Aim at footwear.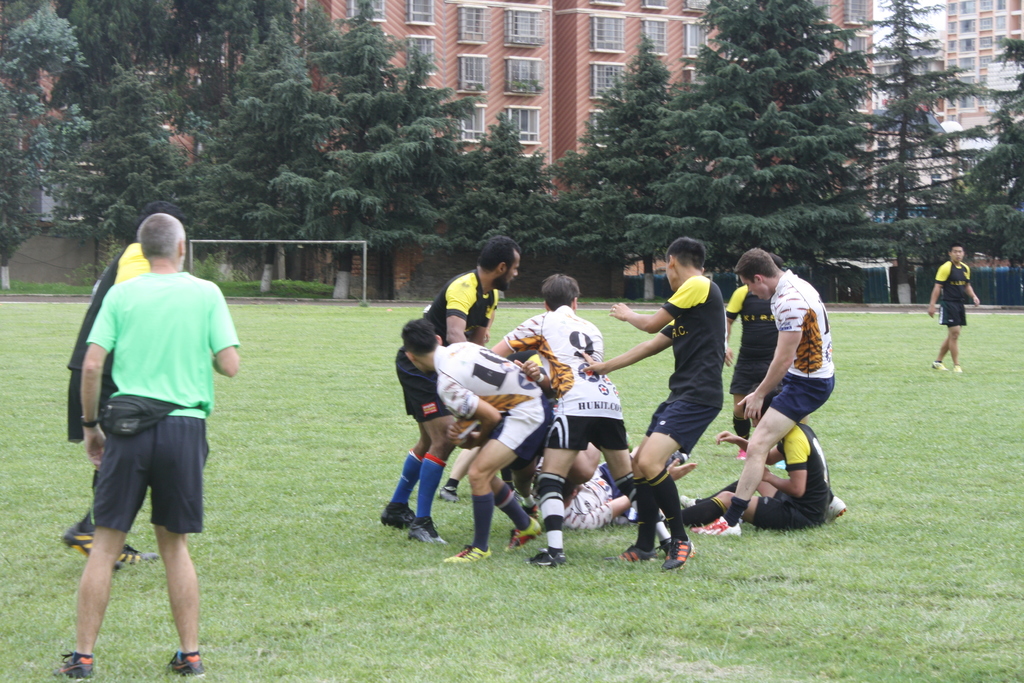
Aimed at x1=111 y1=543 x2=159 y2=574.
